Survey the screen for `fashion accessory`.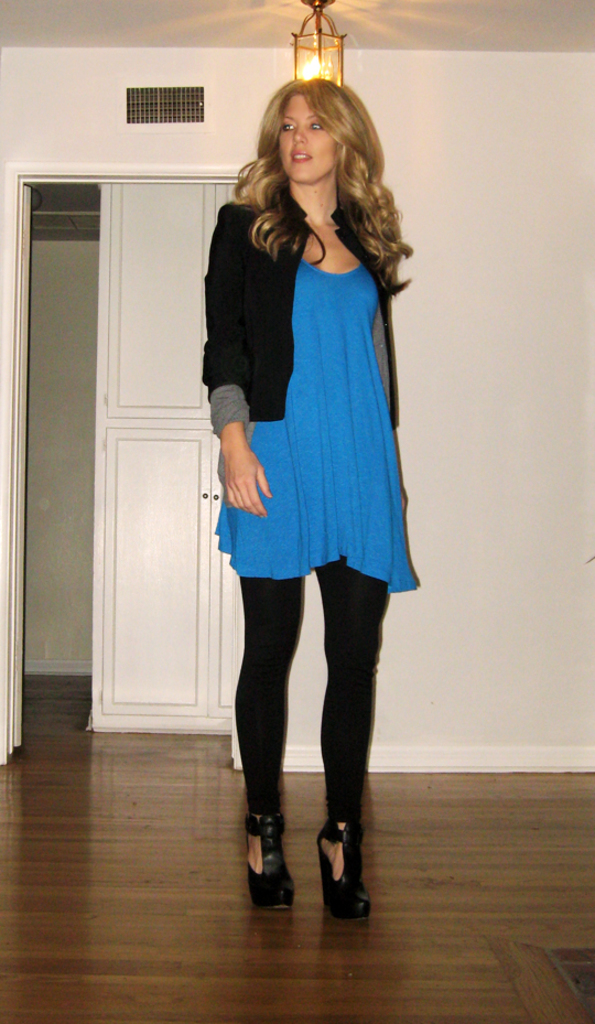
Survey found: [x1=244, y1=809, x2=299, y2=909].
